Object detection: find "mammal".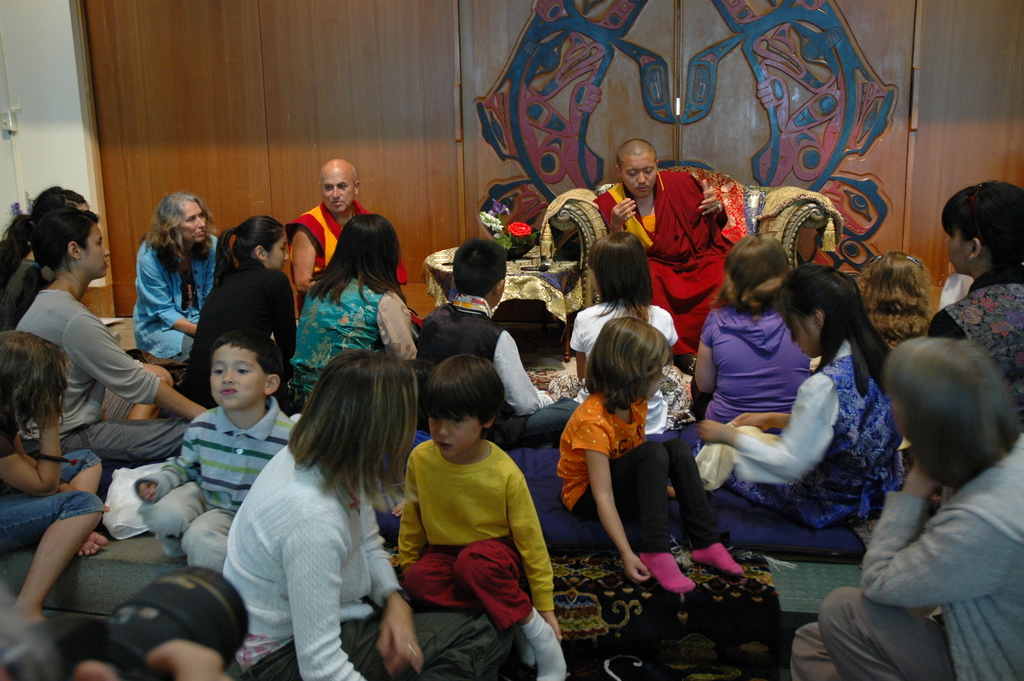
291 213 417 405.
